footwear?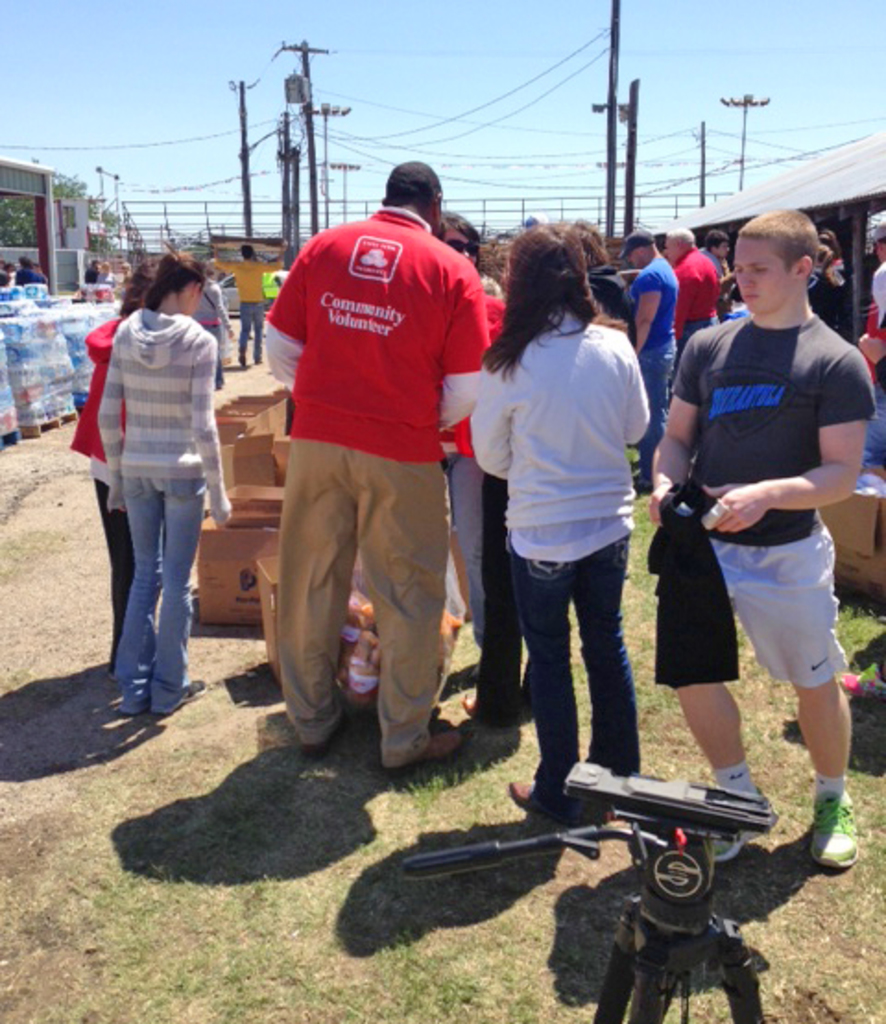
175,679,209,714
